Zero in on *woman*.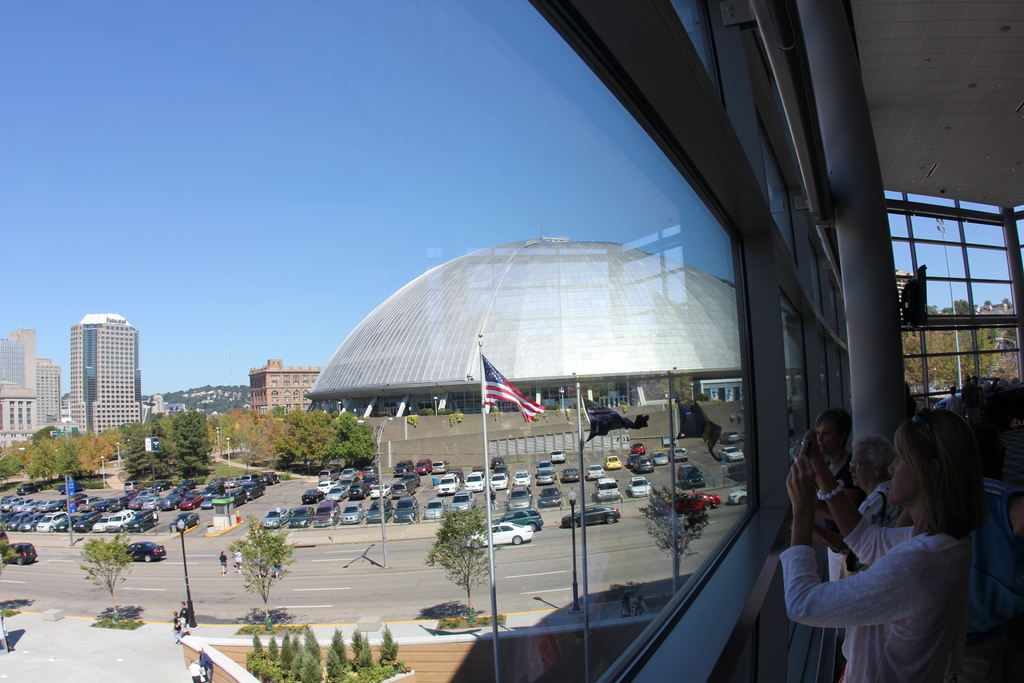
Zeroed in: box=[220, 551, 230, 577].
